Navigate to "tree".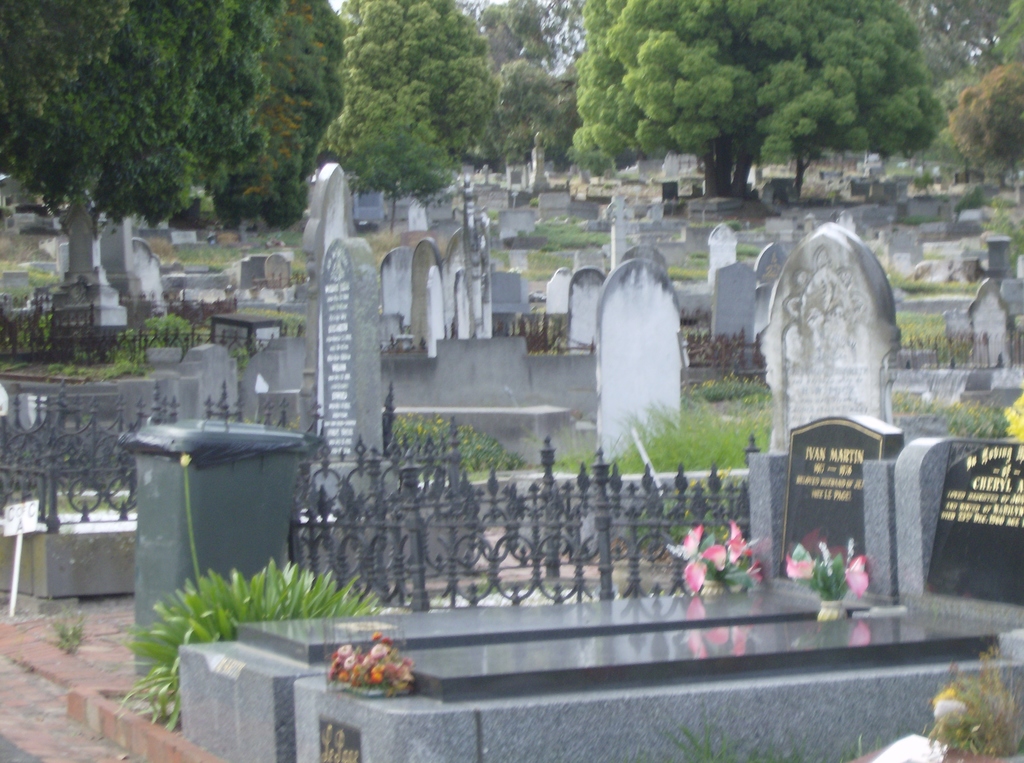
Navigation target: 461 65 567 176.
